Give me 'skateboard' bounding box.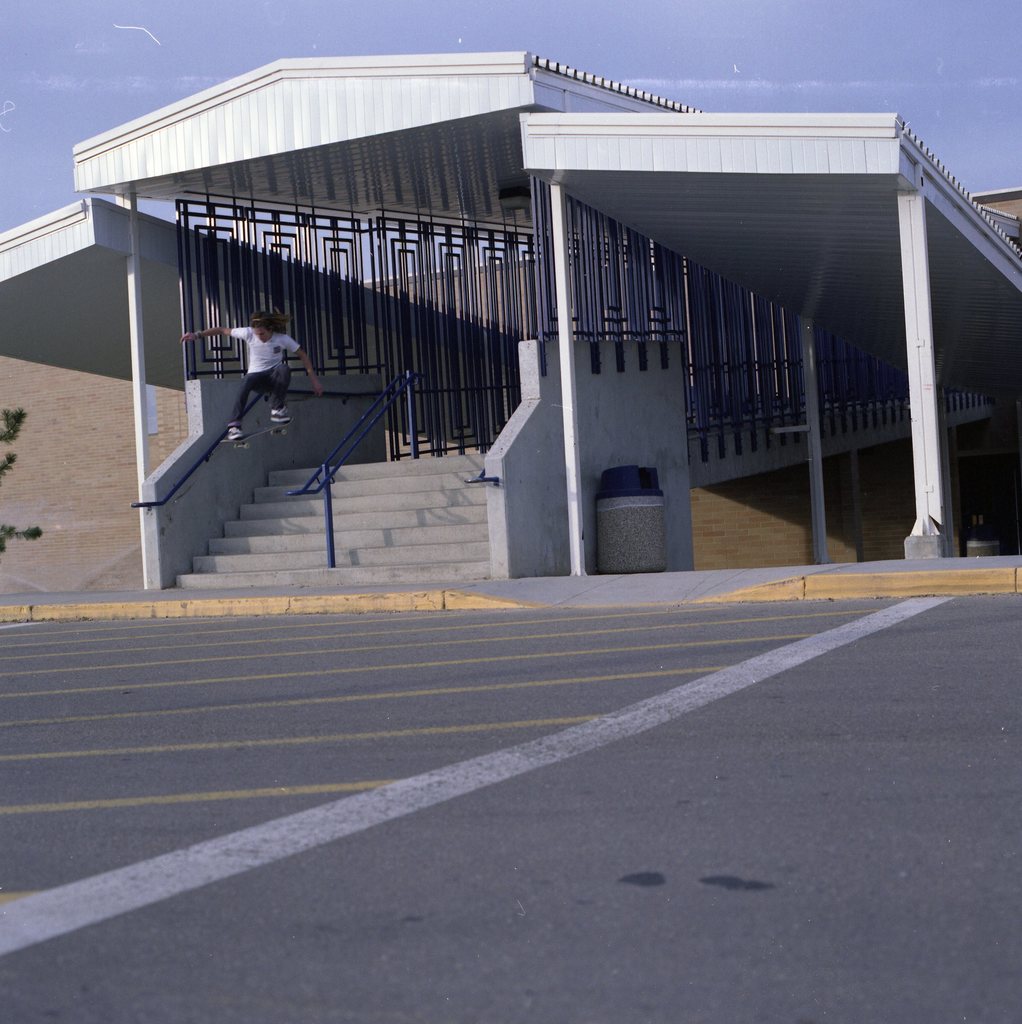
[x1=225, y1=422, x2=286, y2=450].
